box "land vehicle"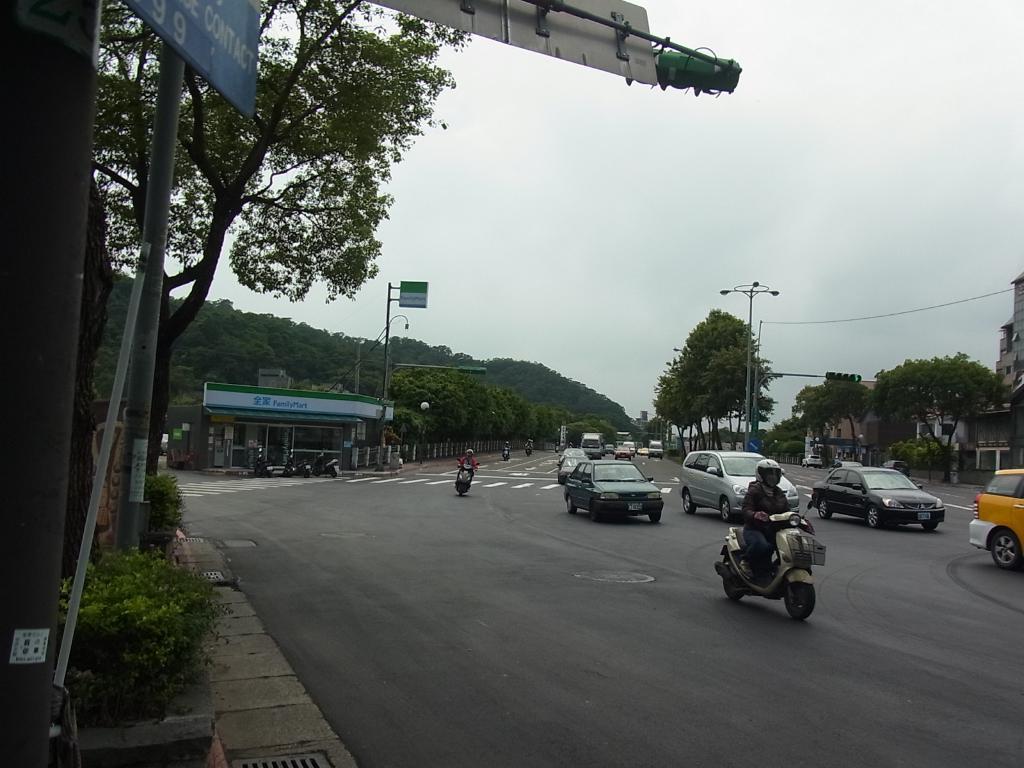
604 442 615 454
